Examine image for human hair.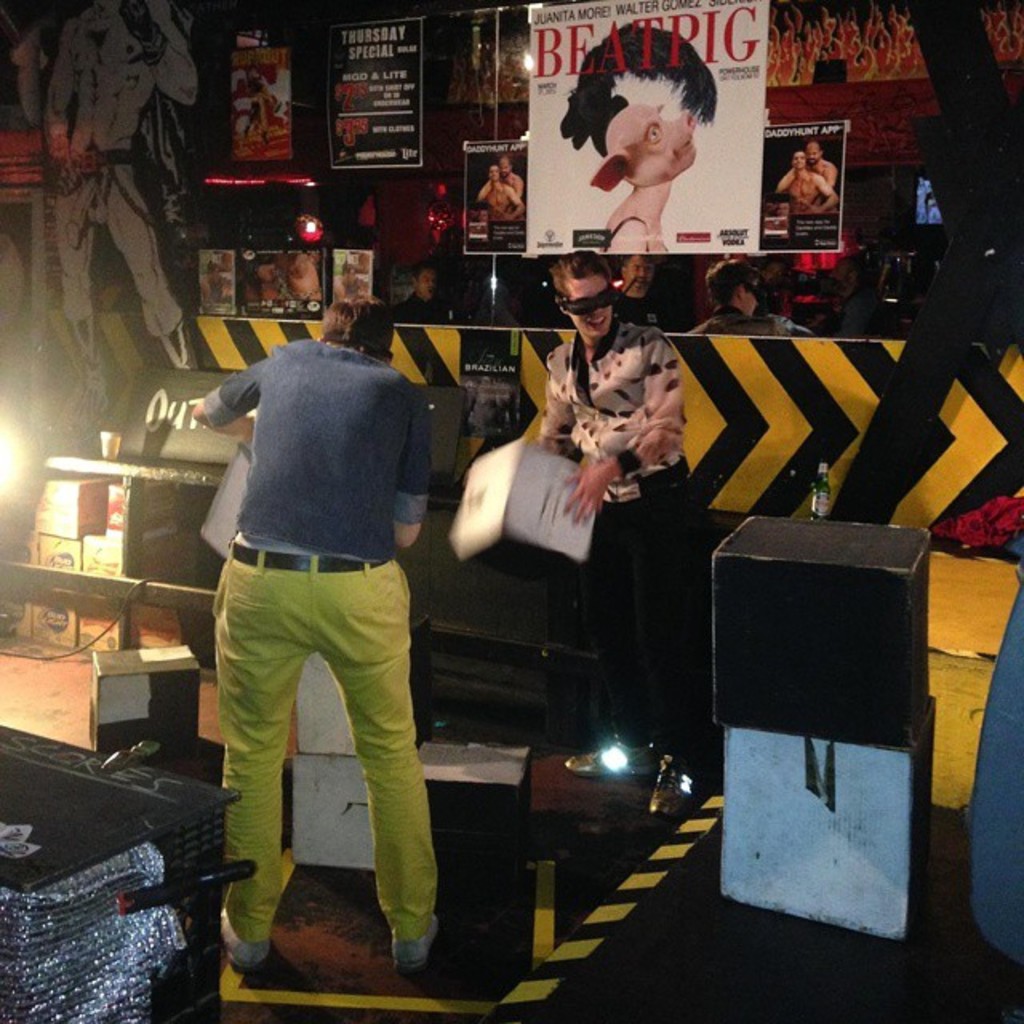
Examination result: 550:246:616:293.
